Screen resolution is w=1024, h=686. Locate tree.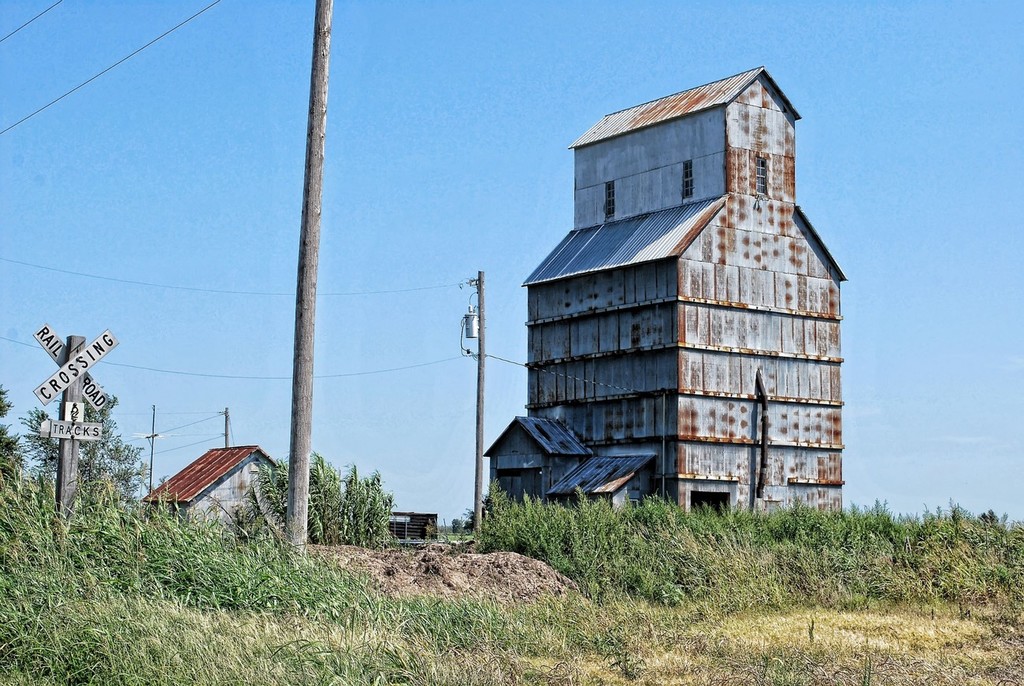
x1=18, y1=383, x2=148, y2=509.
